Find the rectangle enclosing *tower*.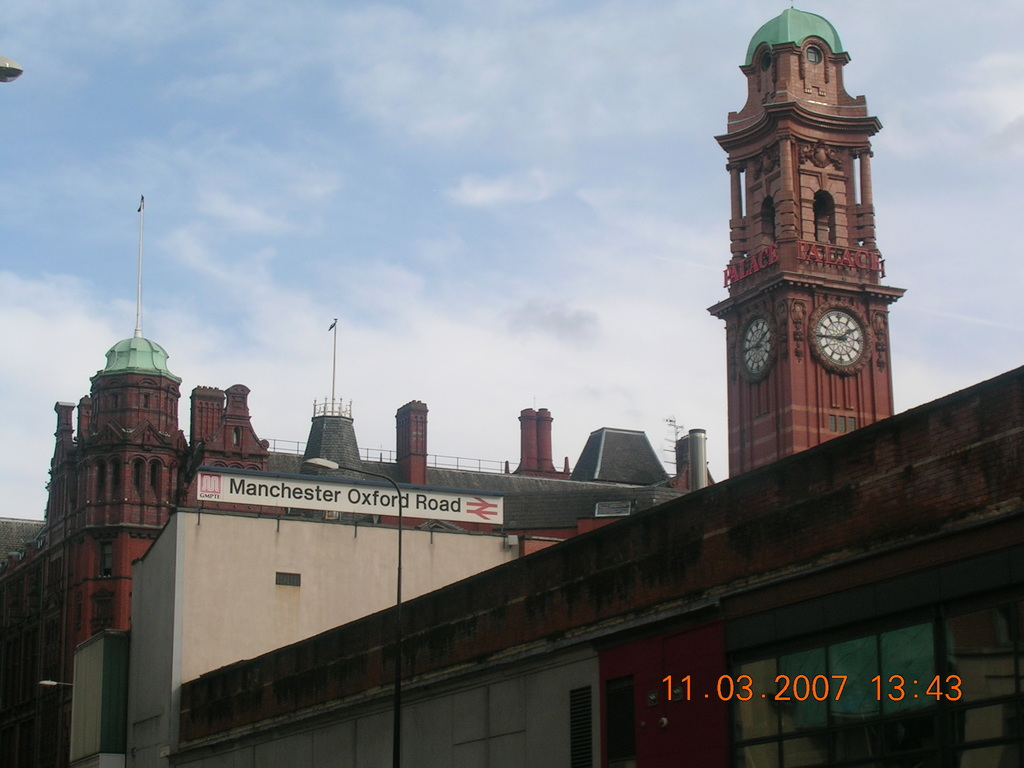
{"left": 707, "top": 0, "right": 908, "bottom": 487}.
